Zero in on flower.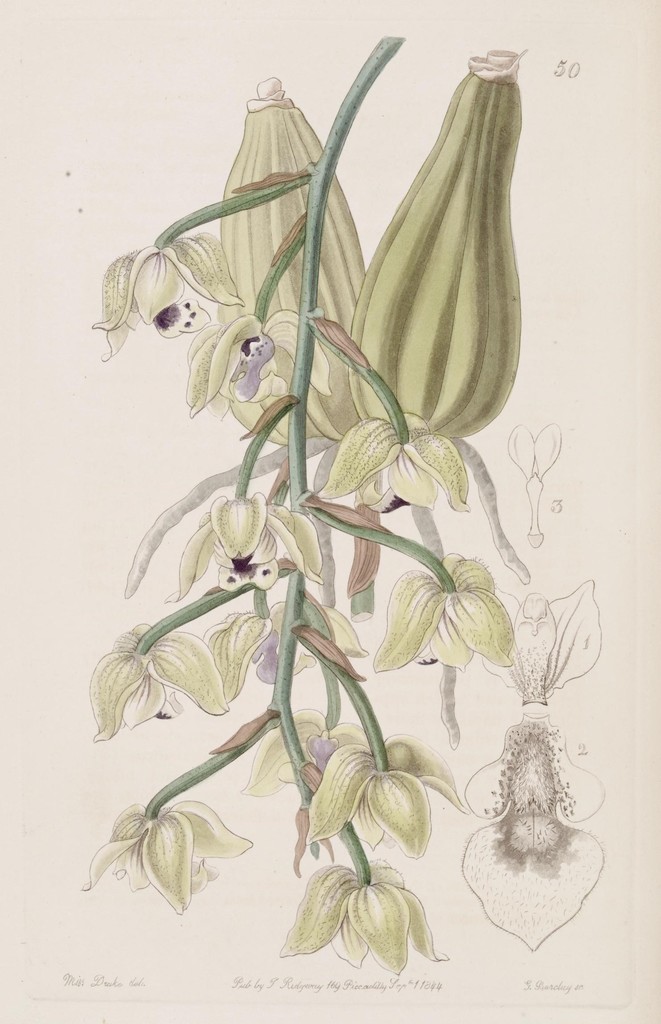
Zeroed in: <box>241,705,368,797</box>.
